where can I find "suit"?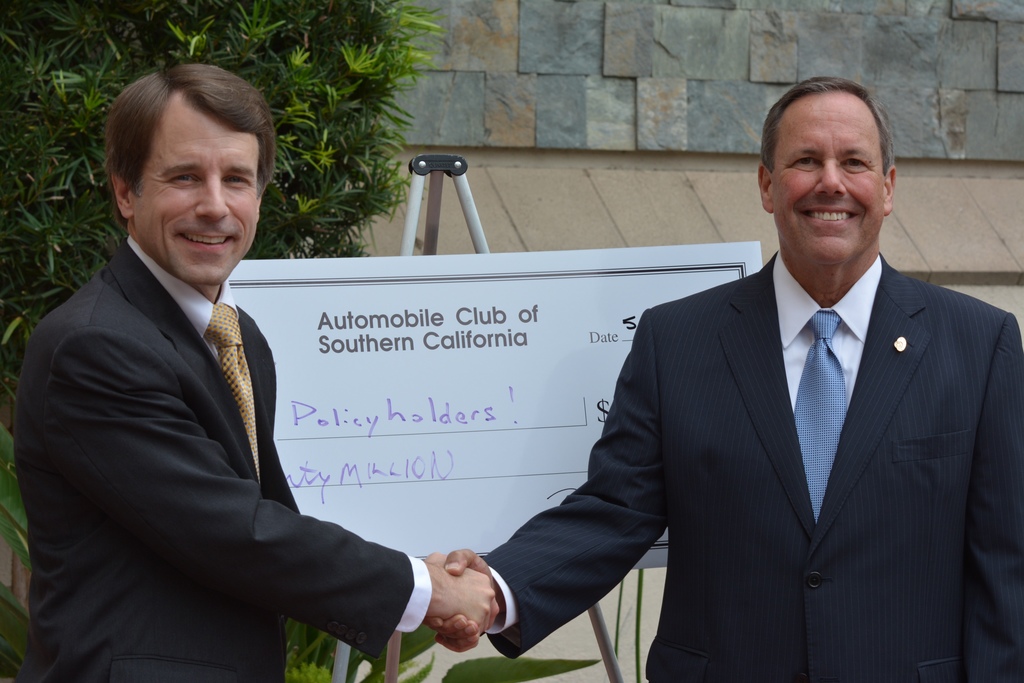
You can find it at box(477, 248, 1023, 682).
